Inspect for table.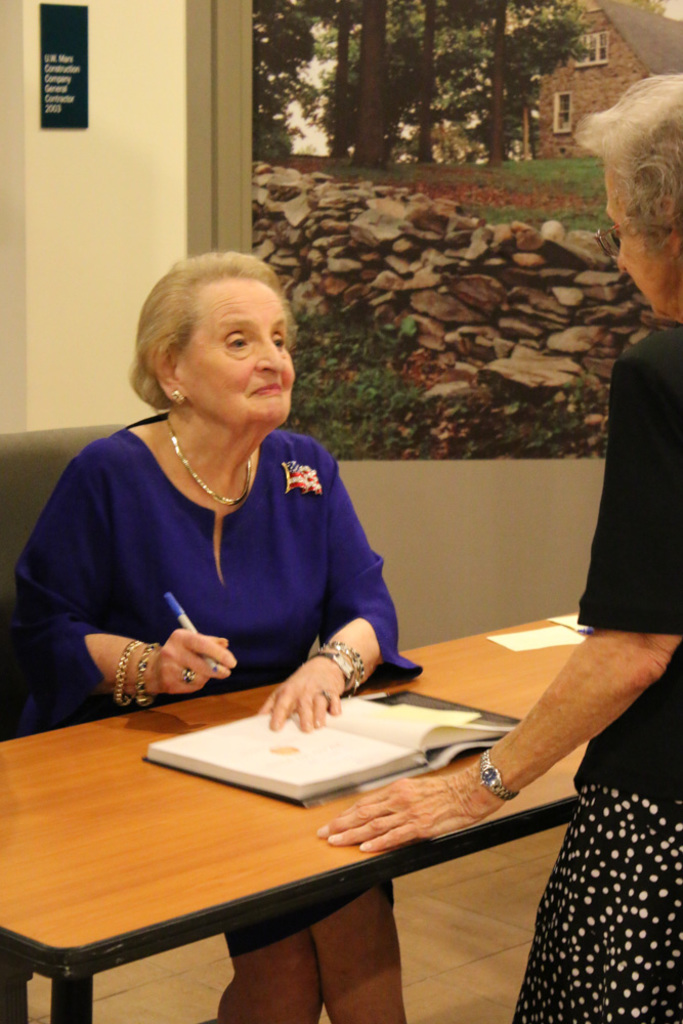
Inspection: 0,593,573,1023.
